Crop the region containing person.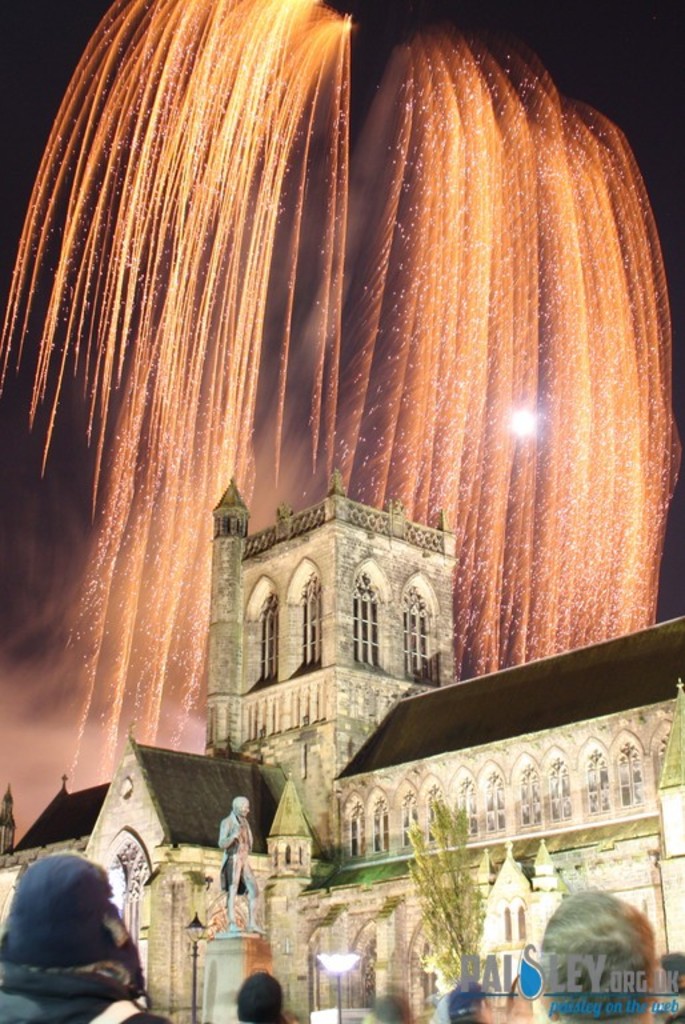
Crop region: pyautogui.locateOnScreen(348, 989, 410, 1023).
